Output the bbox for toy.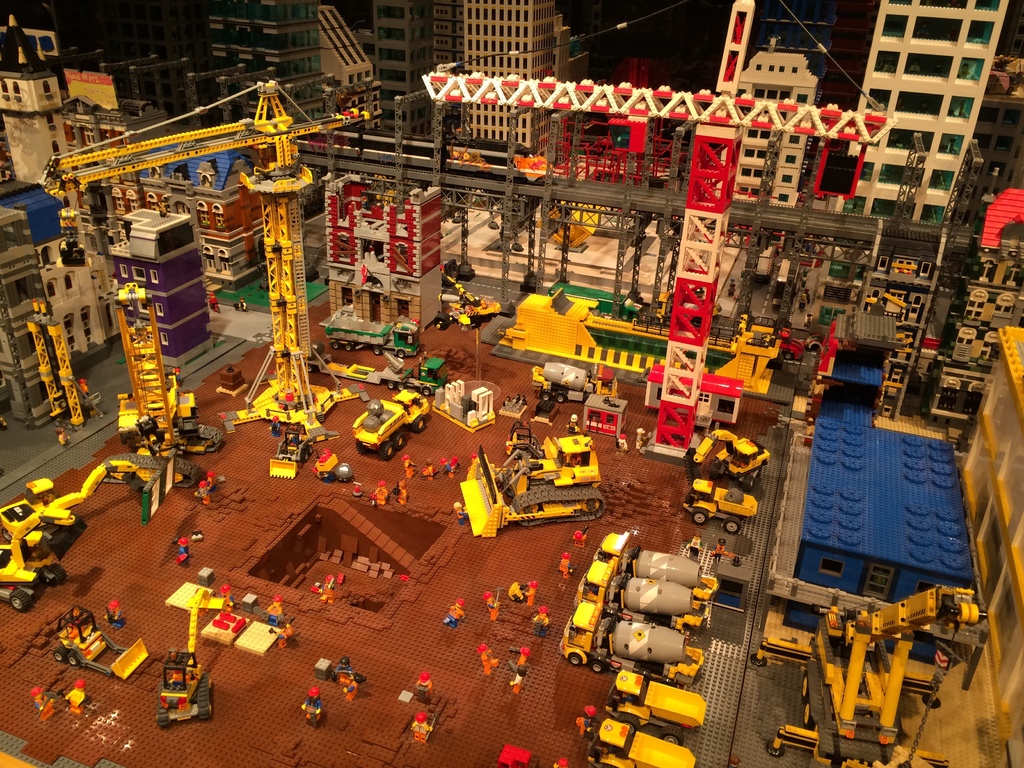
left=372, top=479, right=387, bottom=507.
